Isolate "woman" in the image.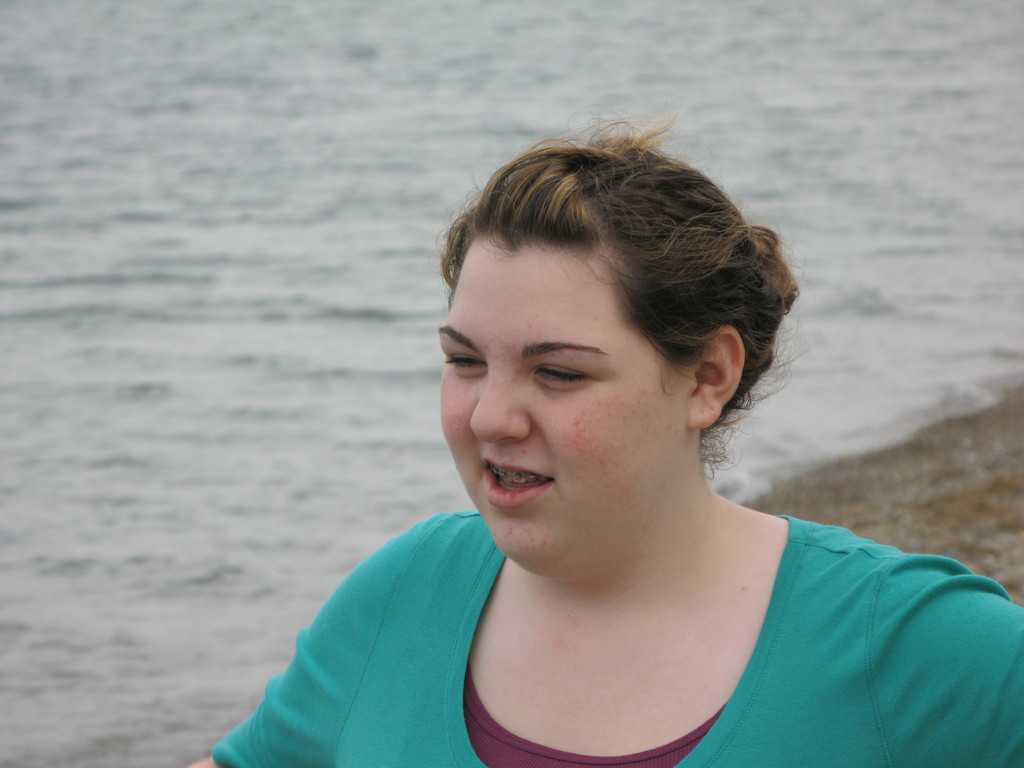
Isolated region: box=[188, 102, 1023, 767].
